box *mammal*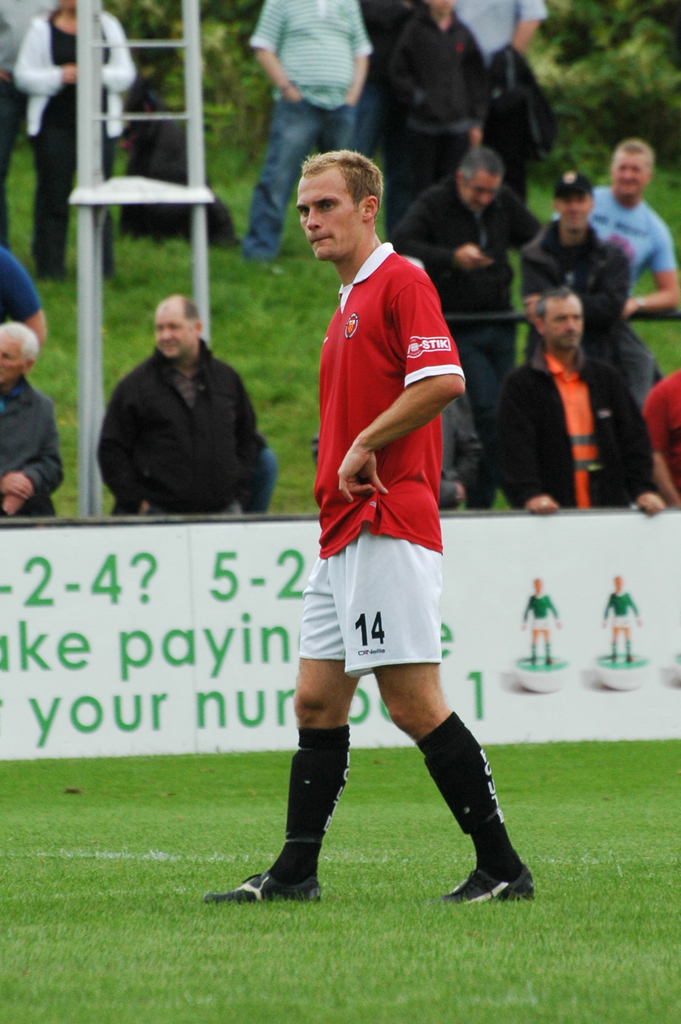
{"left": 0, "top": 319, "right": 62, "bottom": 522}
